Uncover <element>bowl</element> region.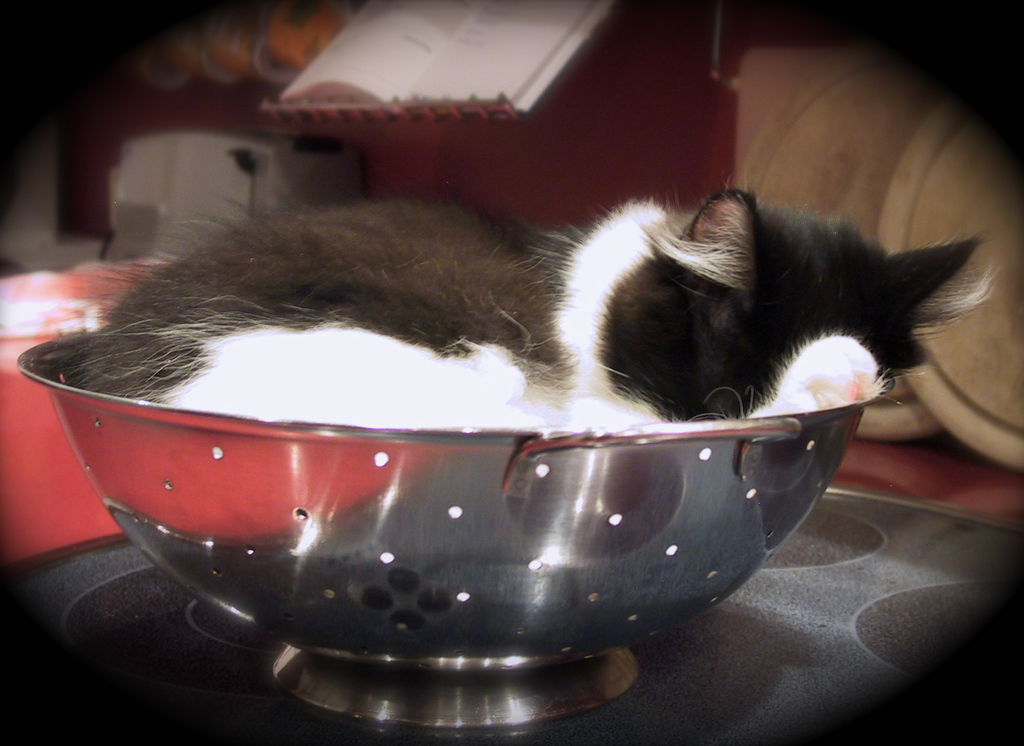
Uncovered: crop(18, 327, 874, 731).
